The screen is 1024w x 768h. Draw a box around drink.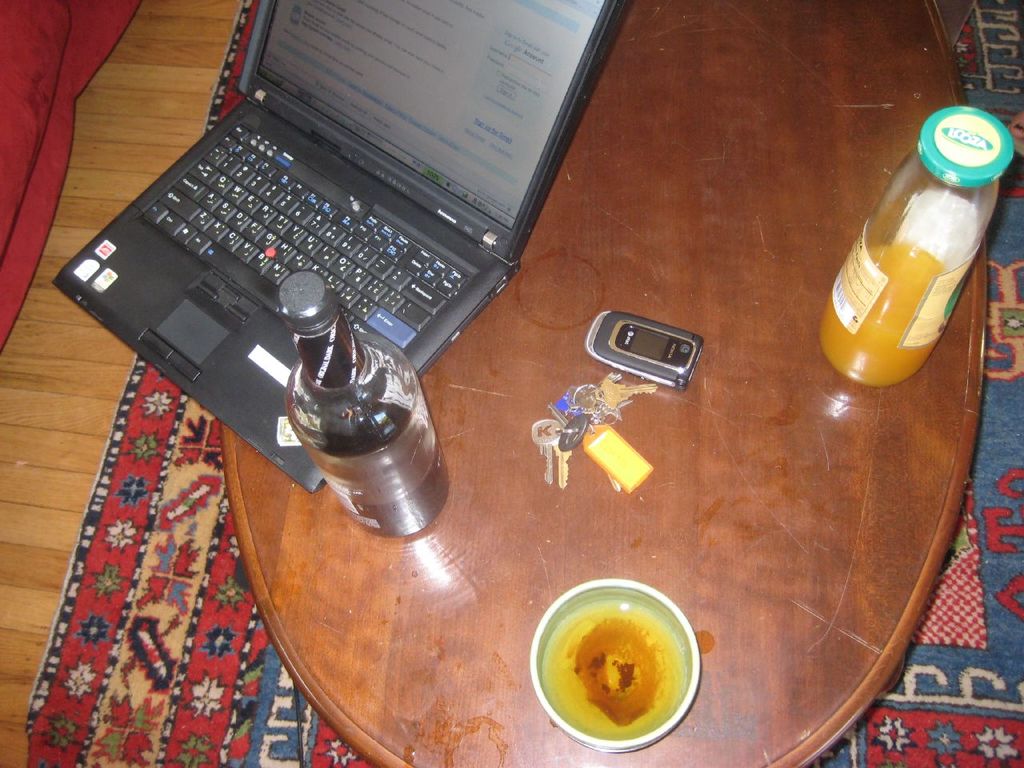
<bbox>507, 573, 708, 746</bbox>.
